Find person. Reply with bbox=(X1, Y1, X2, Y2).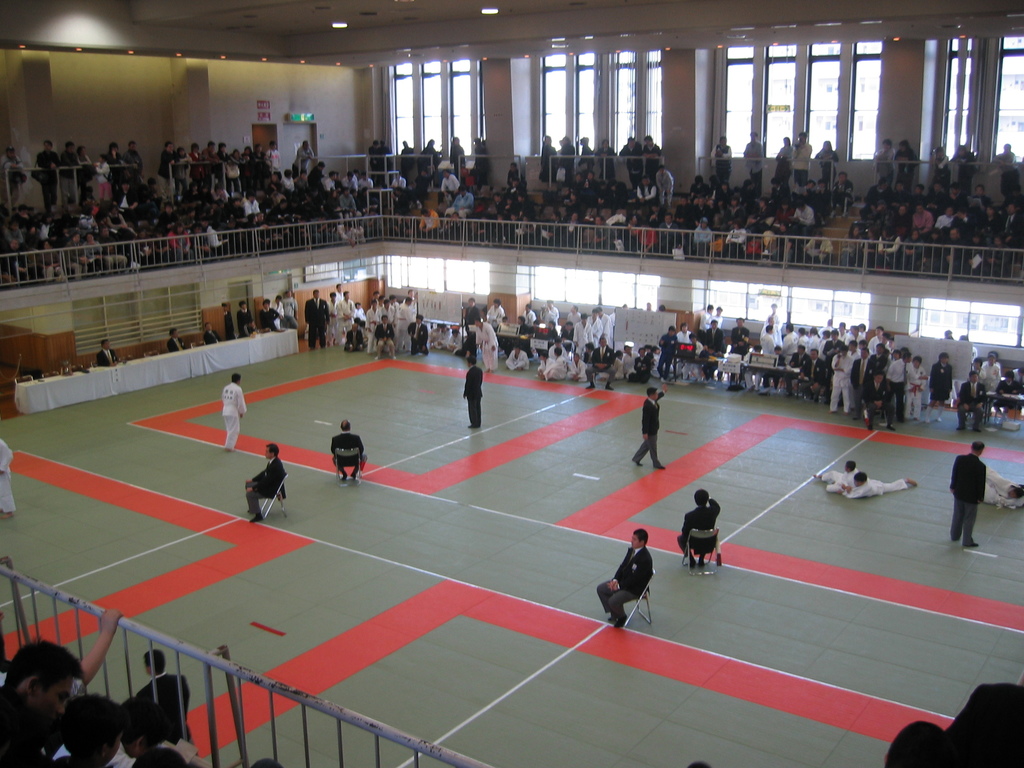
bbox=(456, 296, 480, 355).
